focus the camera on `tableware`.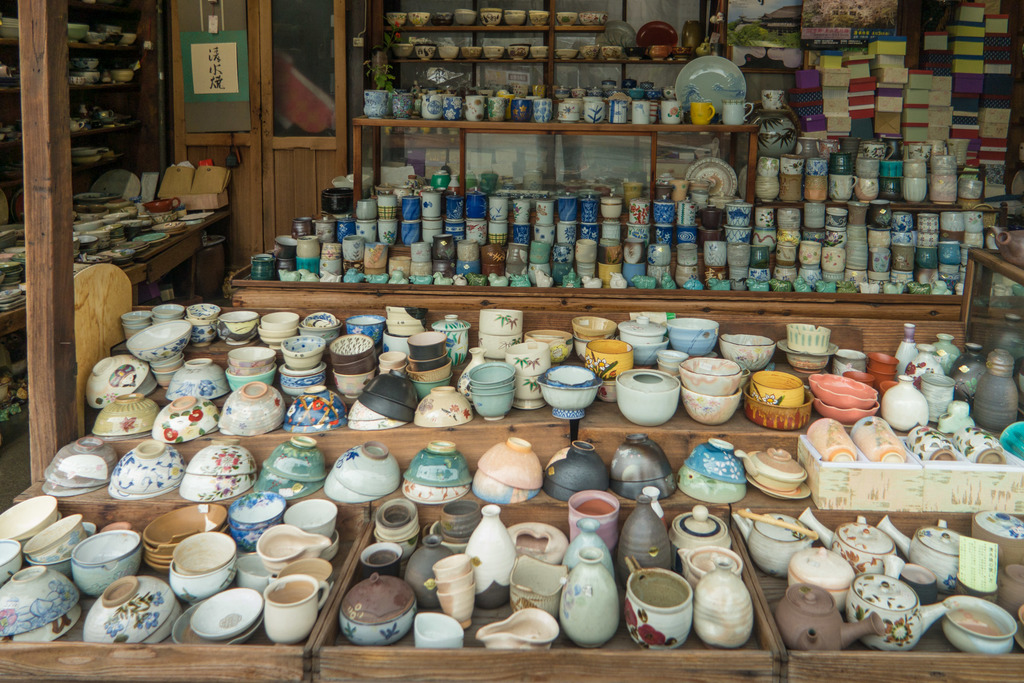
Focus region: region(261, 432, 328, 482).
